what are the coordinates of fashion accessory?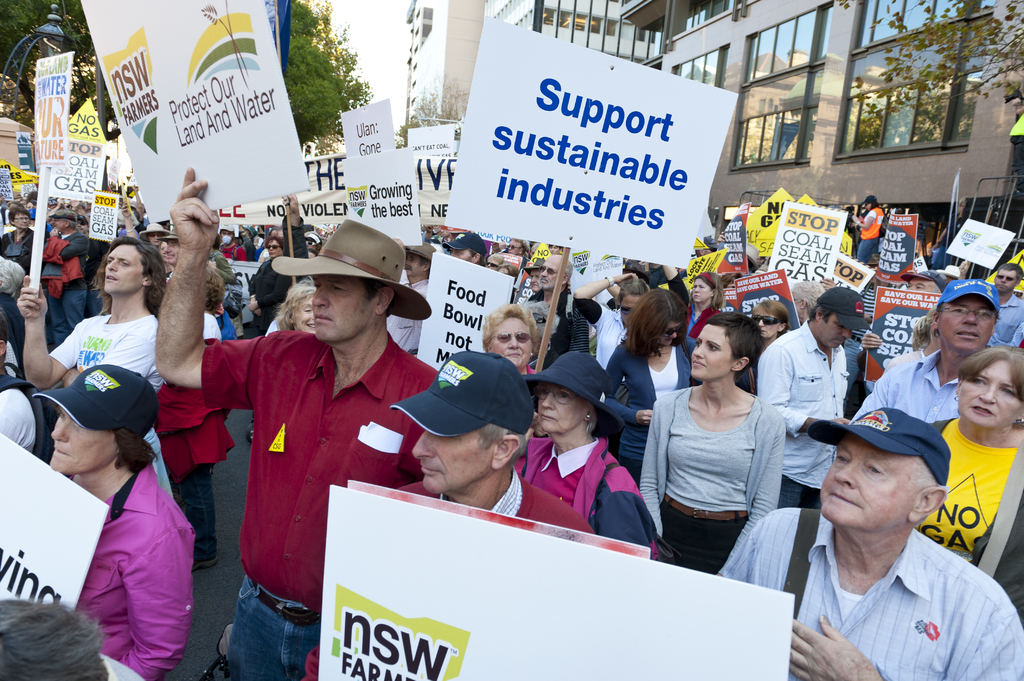
left=952, top=393, right=959, bottom=403.
